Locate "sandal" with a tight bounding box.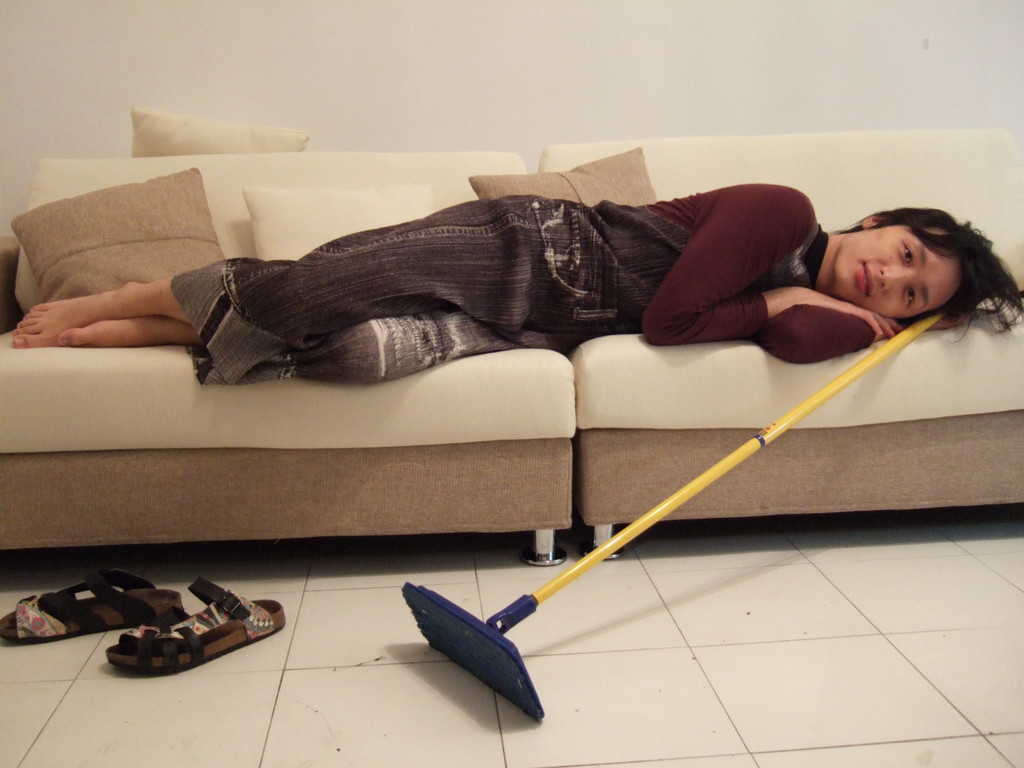
(138,577,266,671).
